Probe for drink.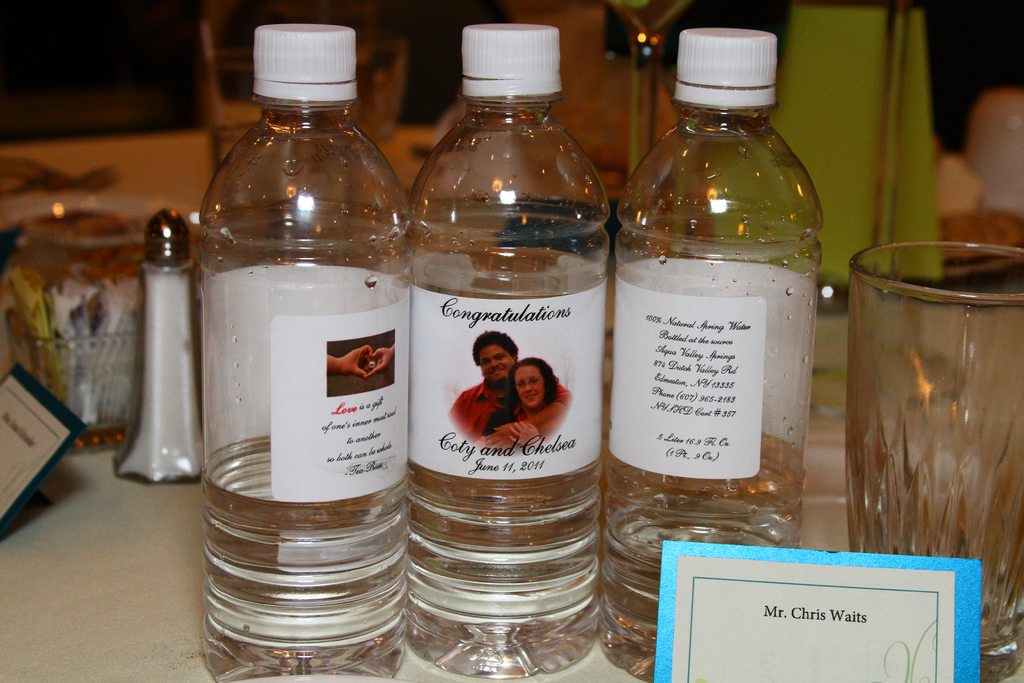
Probe result: box=[409, 462, 603, 682].
